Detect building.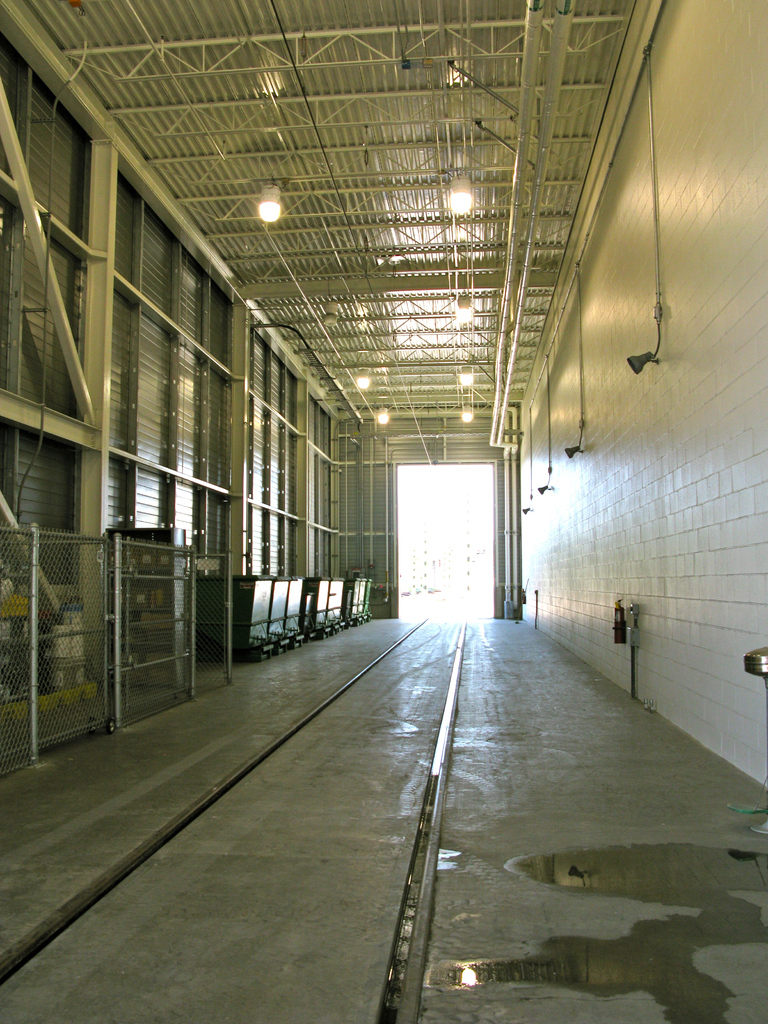
Detected at <region>0, 0, 767, 1023</region>.
